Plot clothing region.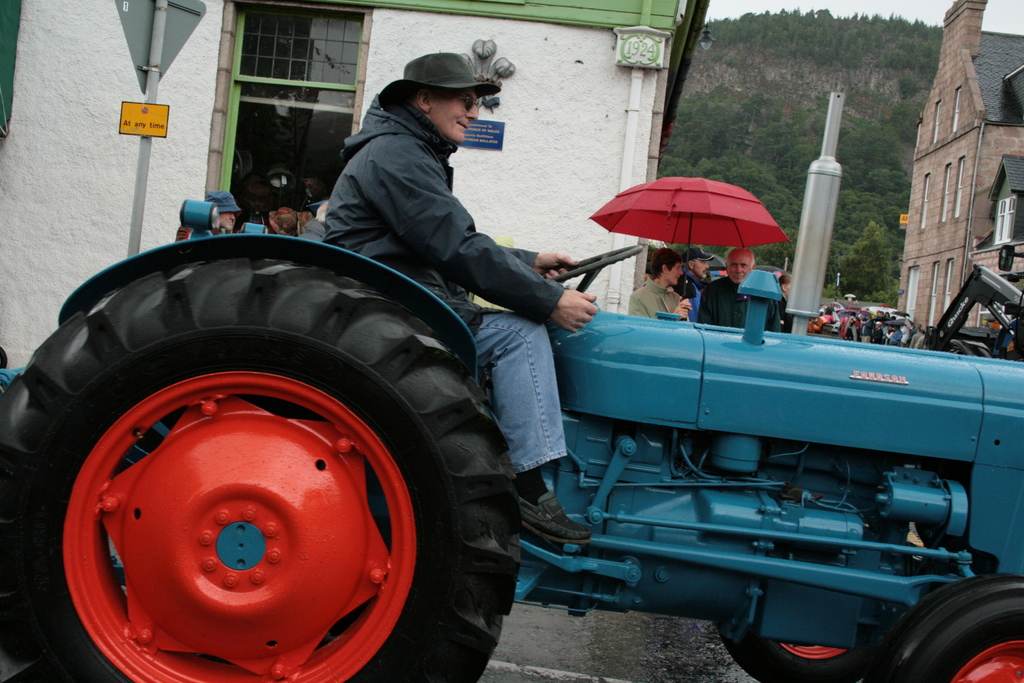
Plotted at bbox=(327, 93, 569, 477).
